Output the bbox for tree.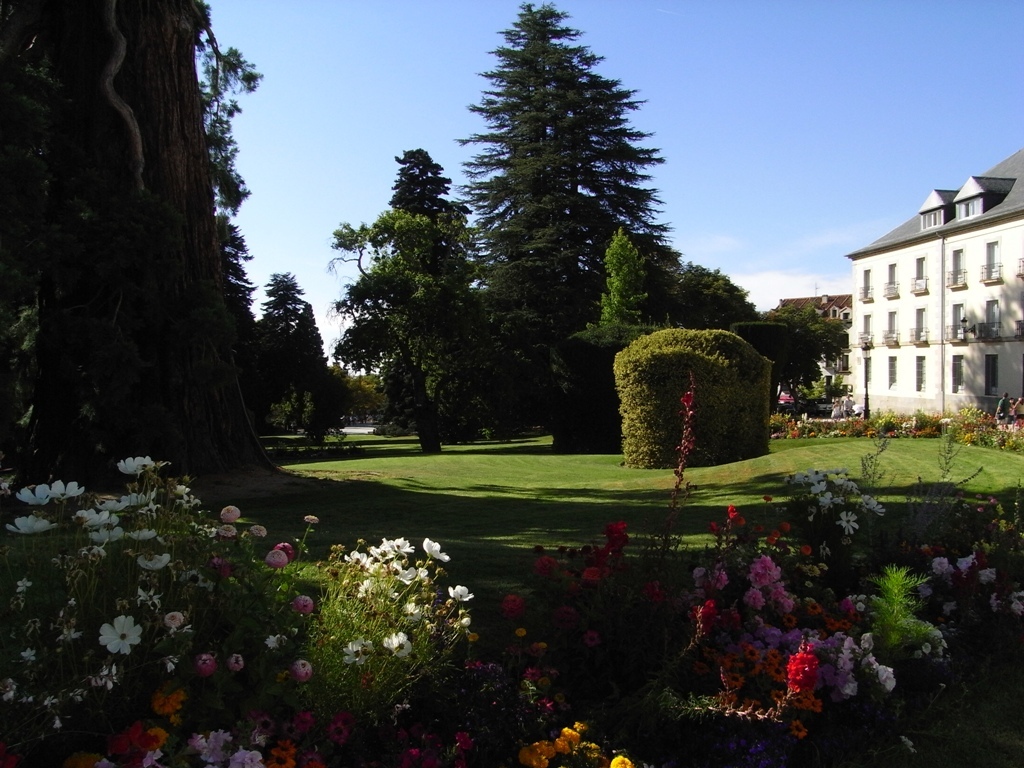
[186,15,297,546].
